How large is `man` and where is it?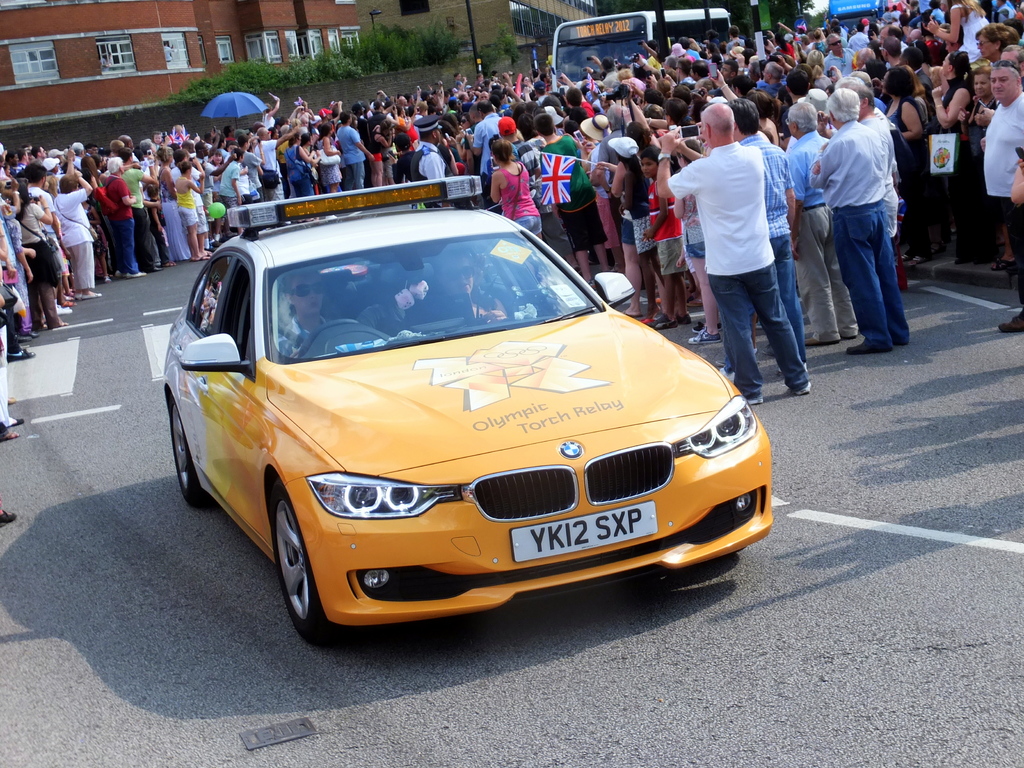
Bounding box: [x1=276, y1=267, x2=335, y2=362].
